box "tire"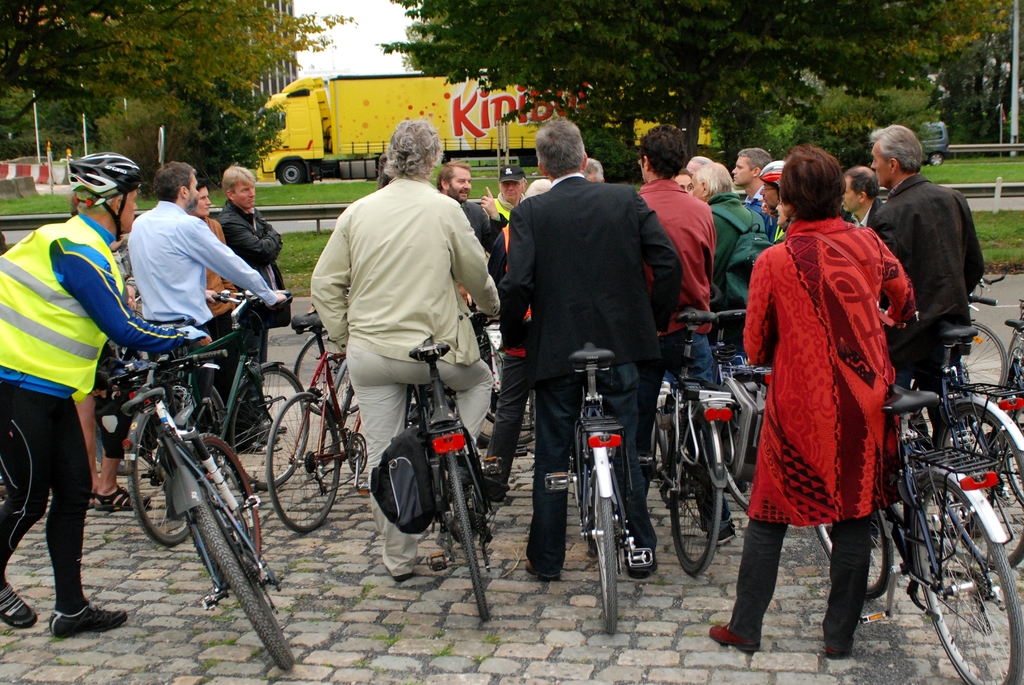
locate(477, 316, 546, 451)
